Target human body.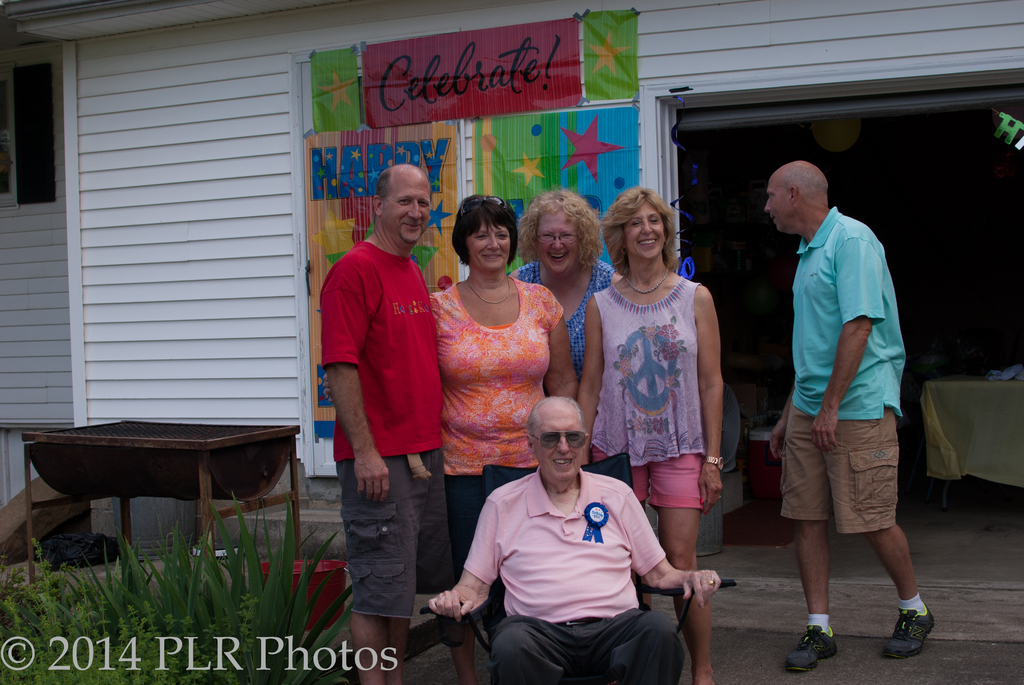
Target region: (left=765, top=209, right=934, bottom=671).
